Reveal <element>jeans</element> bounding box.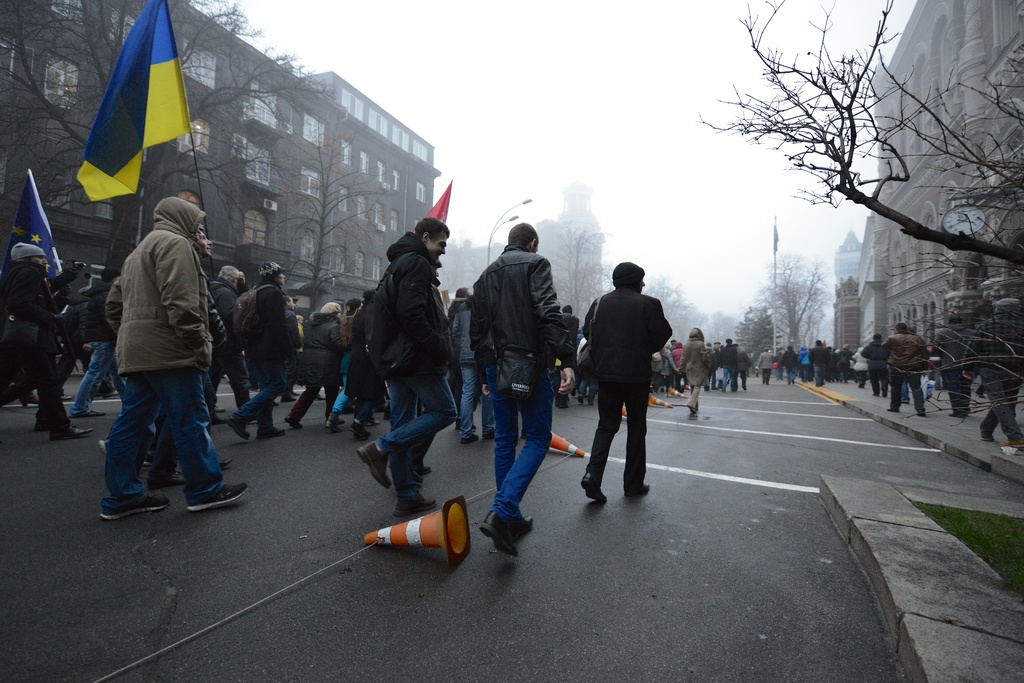
Revealed: [x1=455, y1=365, x2=477, y2=428].
